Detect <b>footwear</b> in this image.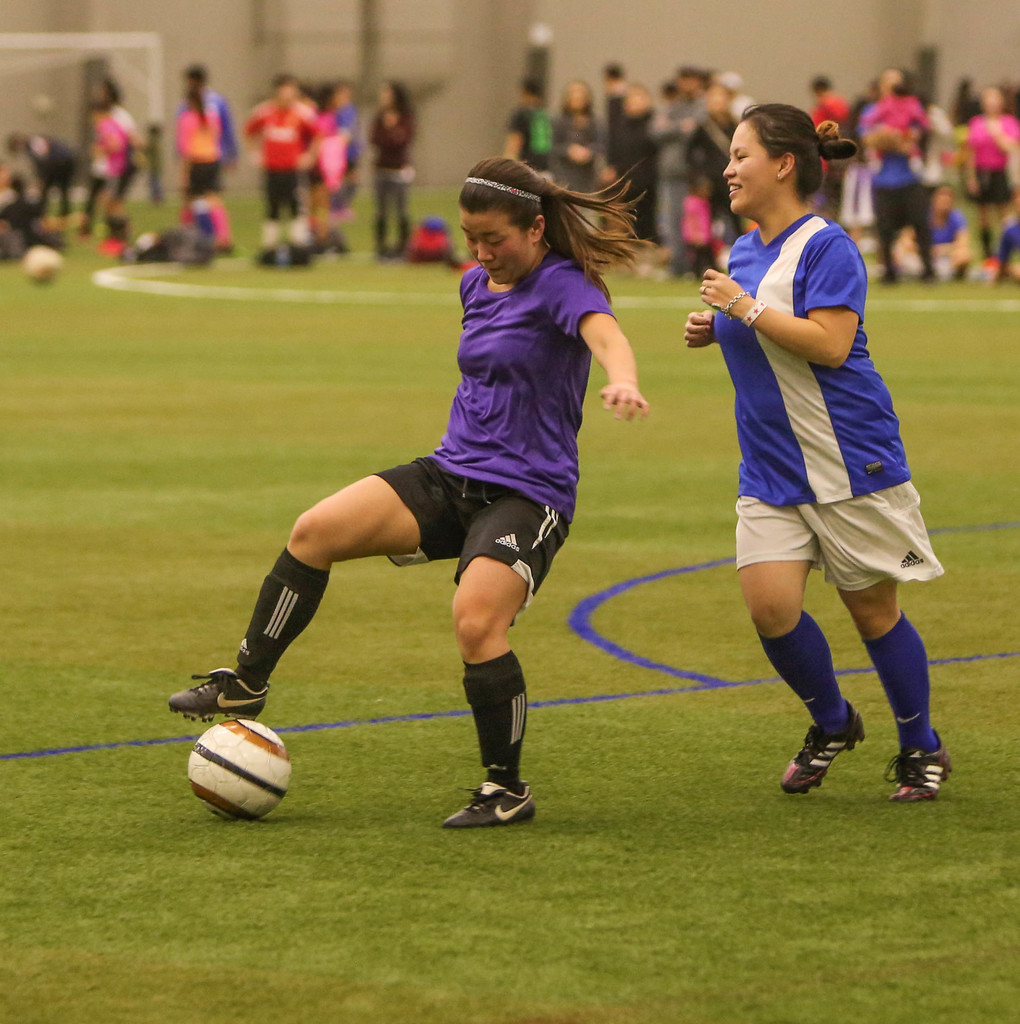
Detection: (x1=781, y1=706, x2=861, y2=799).
